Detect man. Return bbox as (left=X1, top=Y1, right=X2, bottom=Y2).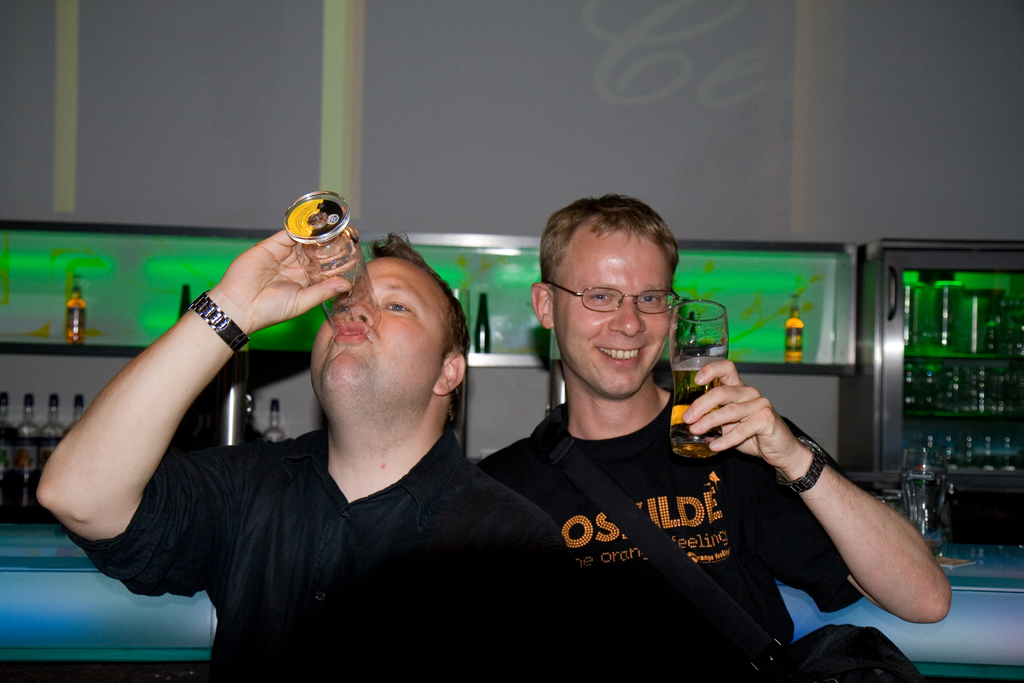
(left=468, top=195, right=948, bottom=682).
